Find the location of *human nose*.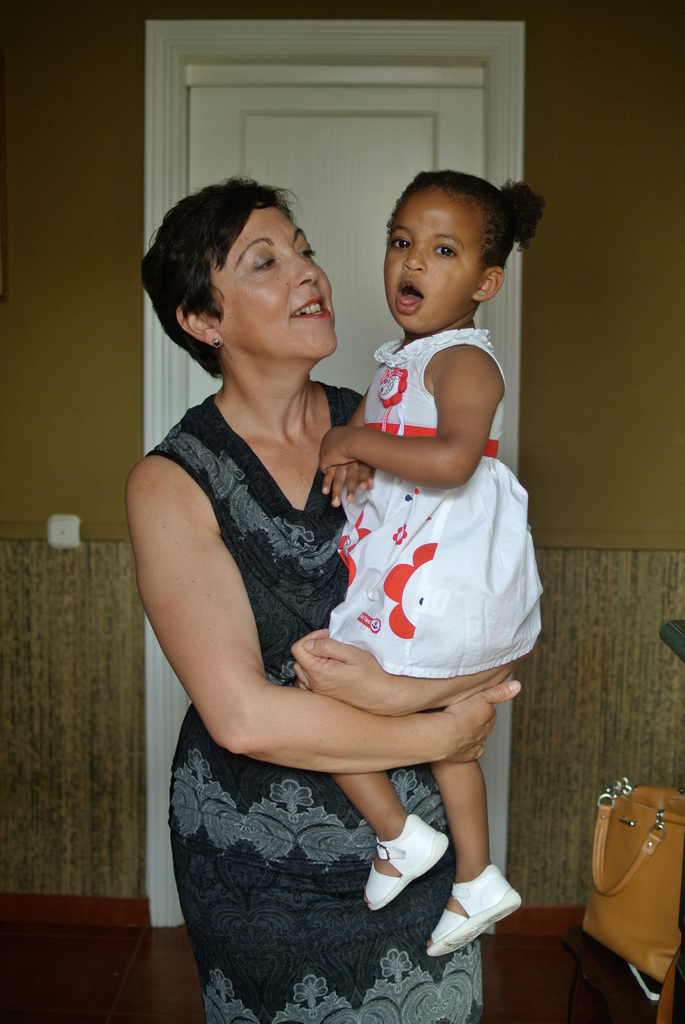
Location: select_region(400, 243, 431, 274).
